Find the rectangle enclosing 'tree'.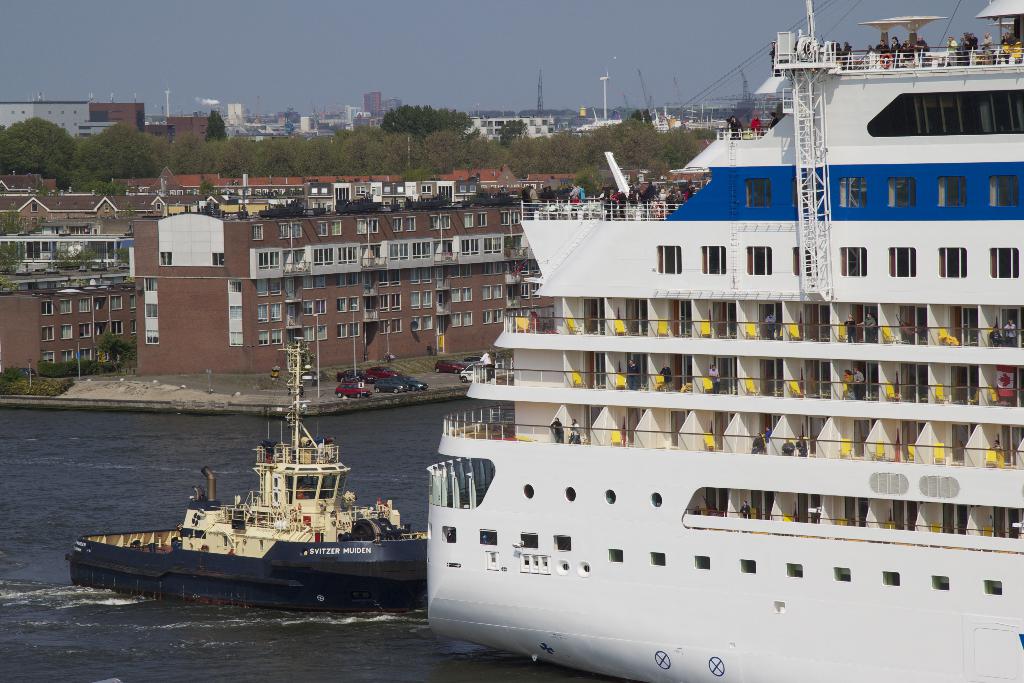
pyautogui.locateOnScreen(115, 249, 132, 278).
